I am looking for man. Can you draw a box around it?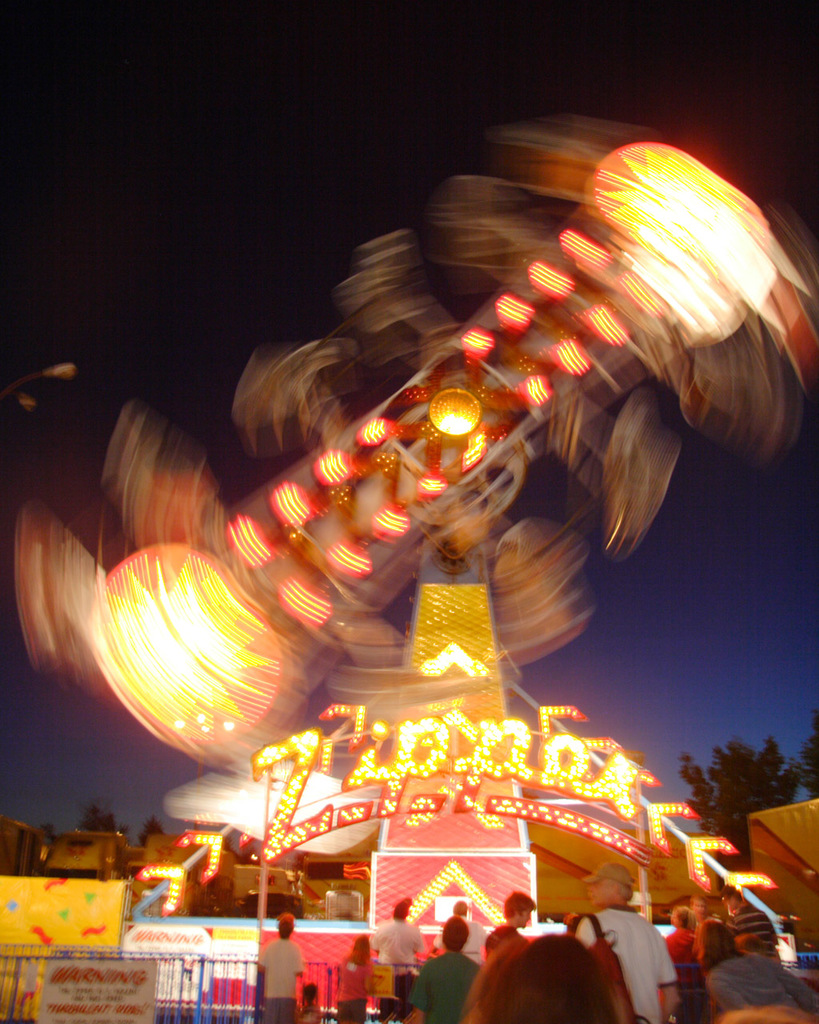
Sure, the bounding box is select_region(725, 879, 785, 963).
